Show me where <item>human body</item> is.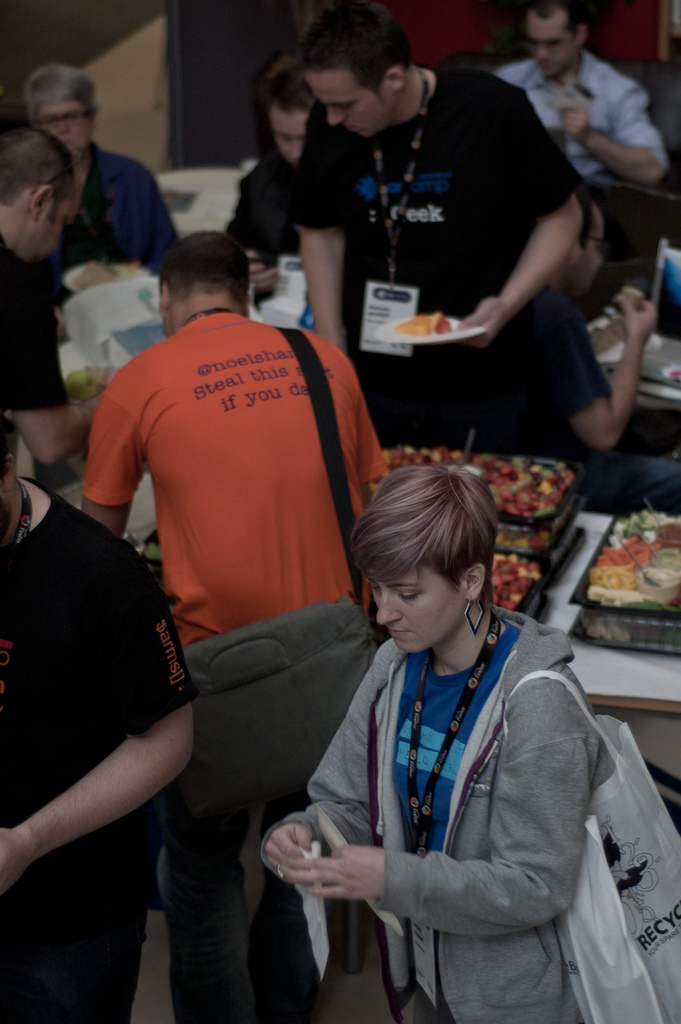
<item>human body</item> is at x1=305, y1=69, x2=577, y2=451.
